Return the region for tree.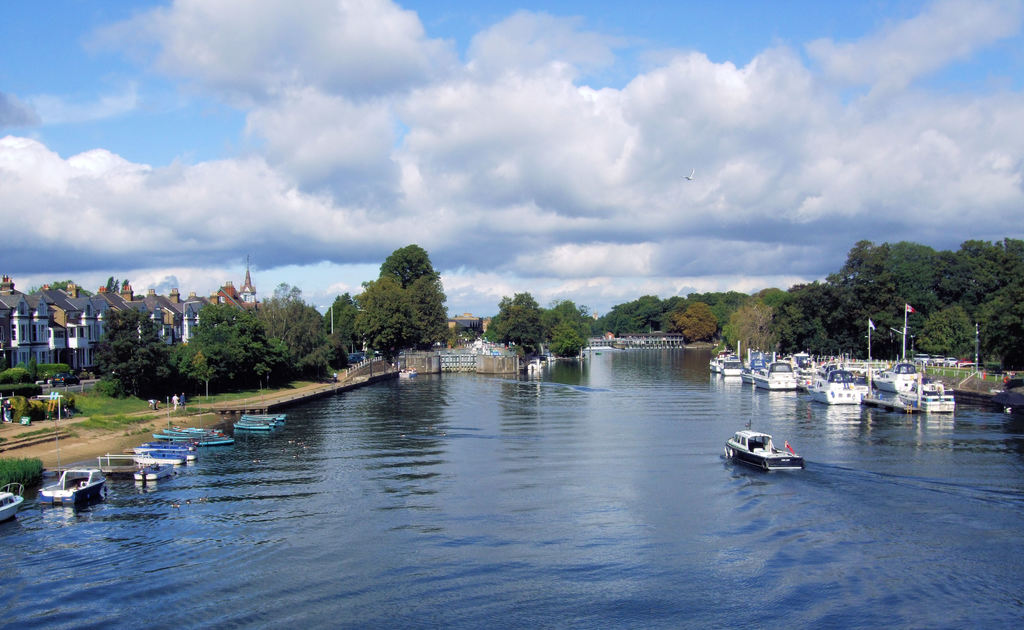
region(250, 296, 335, 356).
